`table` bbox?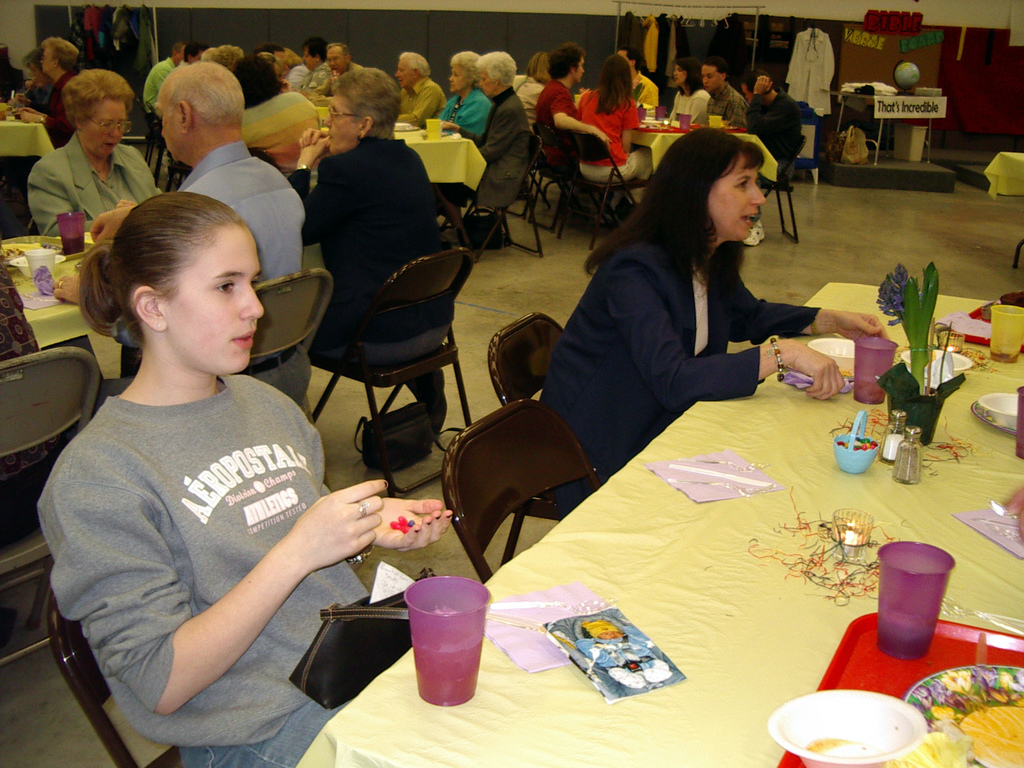
bbox=(633, 116, 780, 183)
